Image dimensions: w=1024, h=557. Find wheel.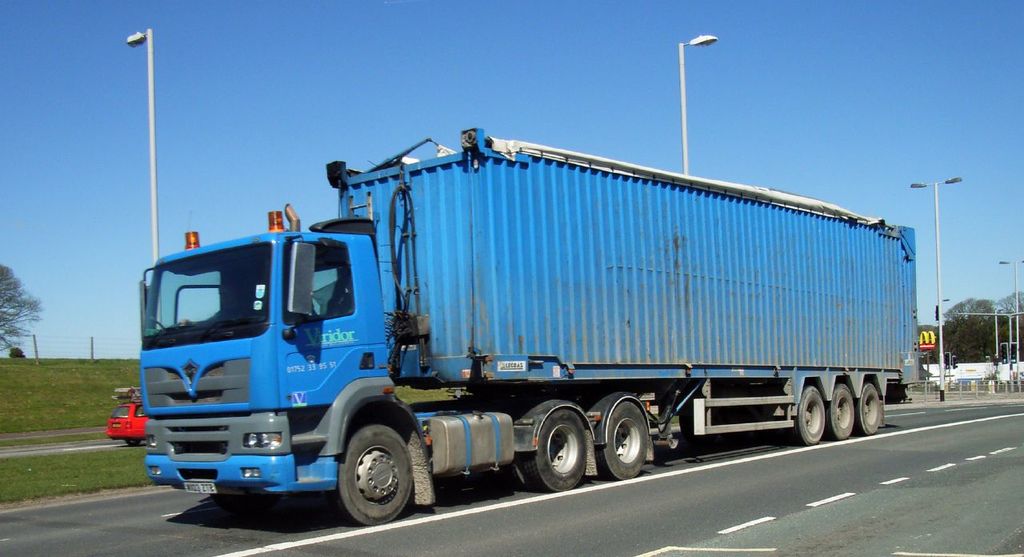
BBox(861, 375, 892, 437).
